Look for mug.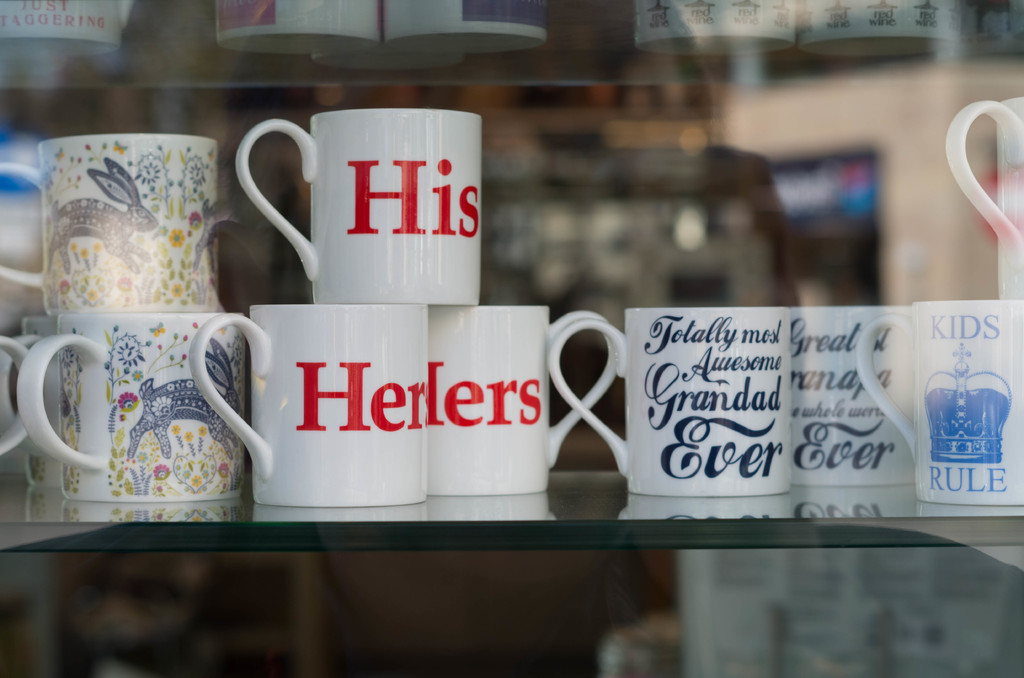
Found: (x1=20, y1=304, x2=246, y2=501).
